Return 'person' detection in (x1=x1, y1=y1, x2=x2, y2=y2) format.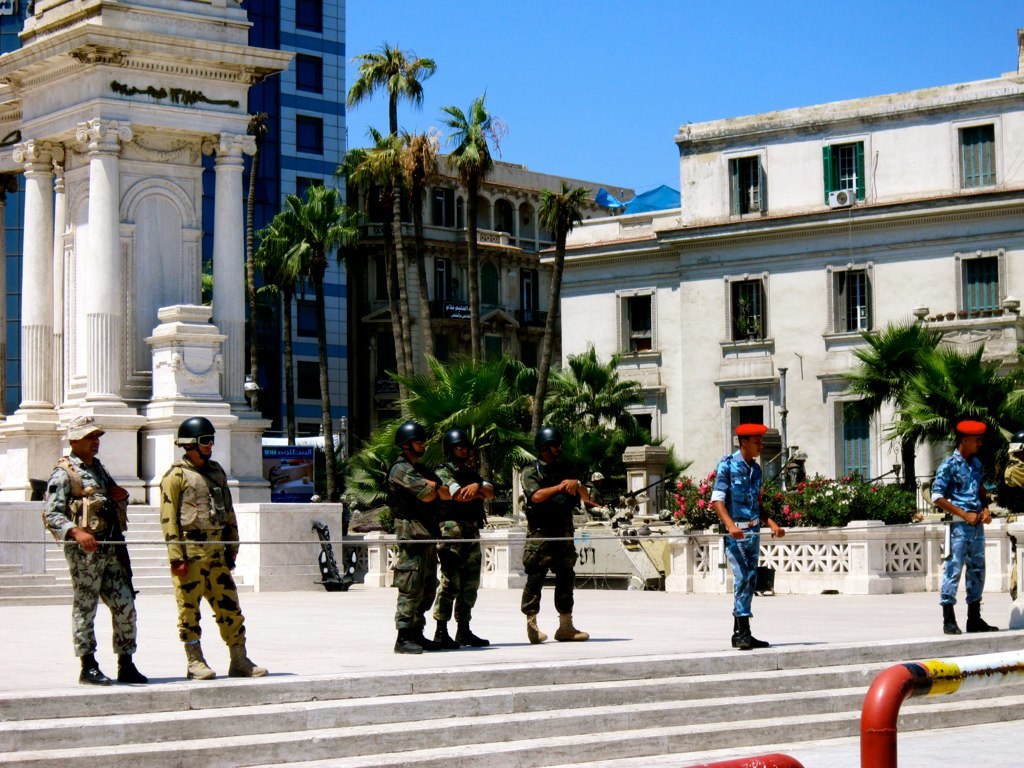
(x1=712, y1=423, x2=783, y2=648).
